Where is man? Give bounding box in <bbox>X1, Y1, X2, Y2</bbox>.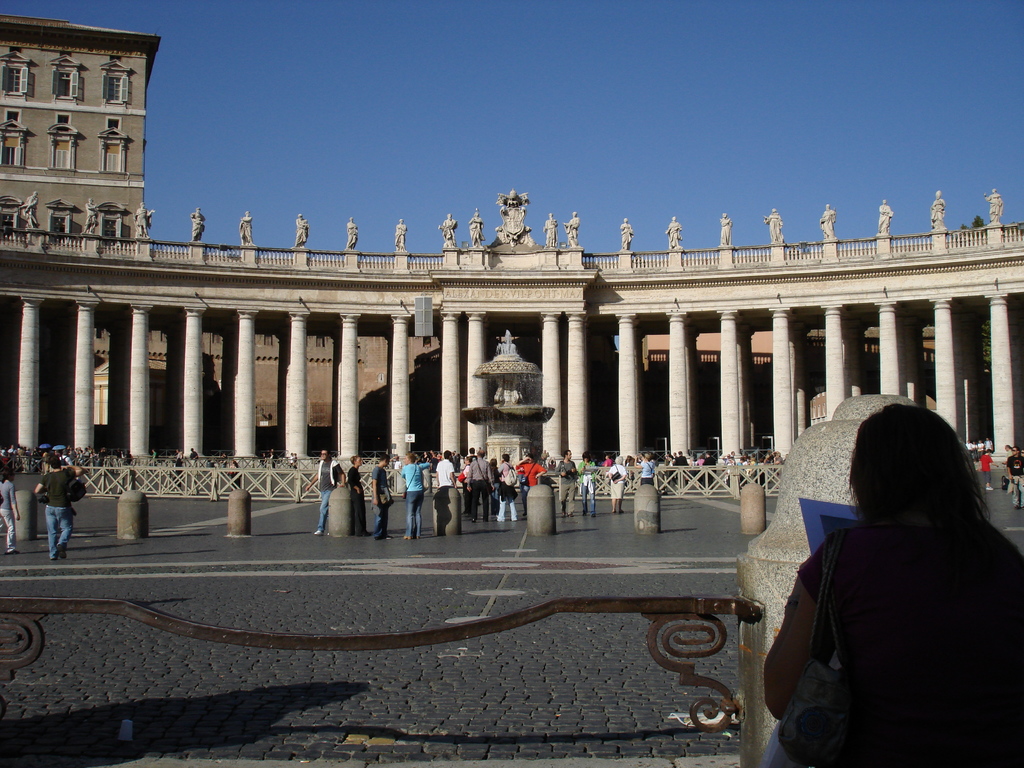
<bbox>266, 450, 273, 460</bbox>.
